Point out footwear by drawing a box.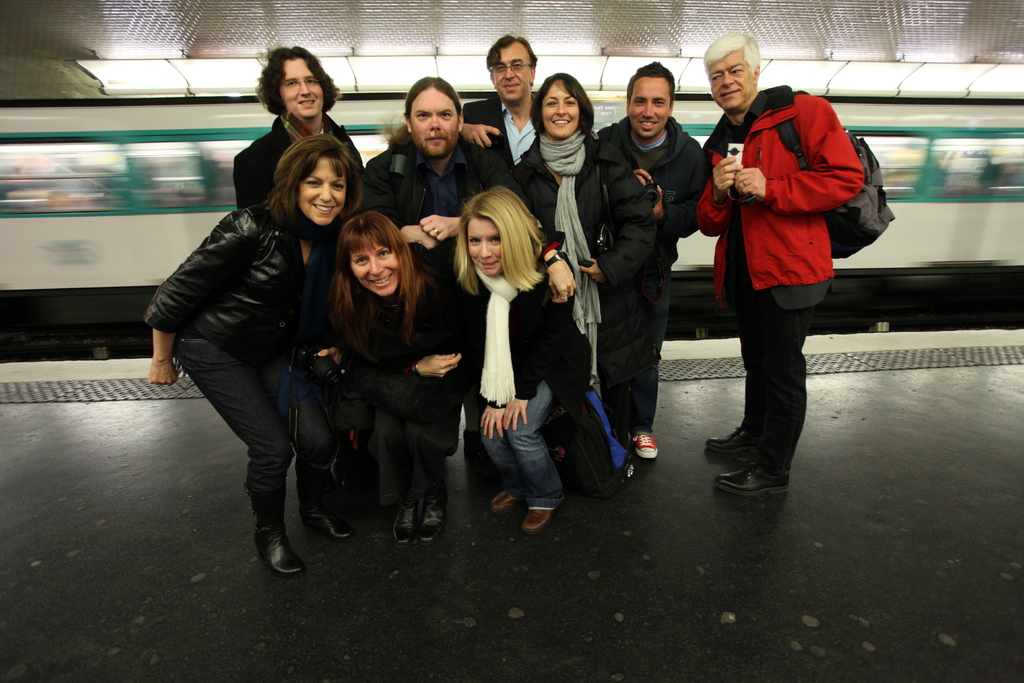
521:507:561:535.
